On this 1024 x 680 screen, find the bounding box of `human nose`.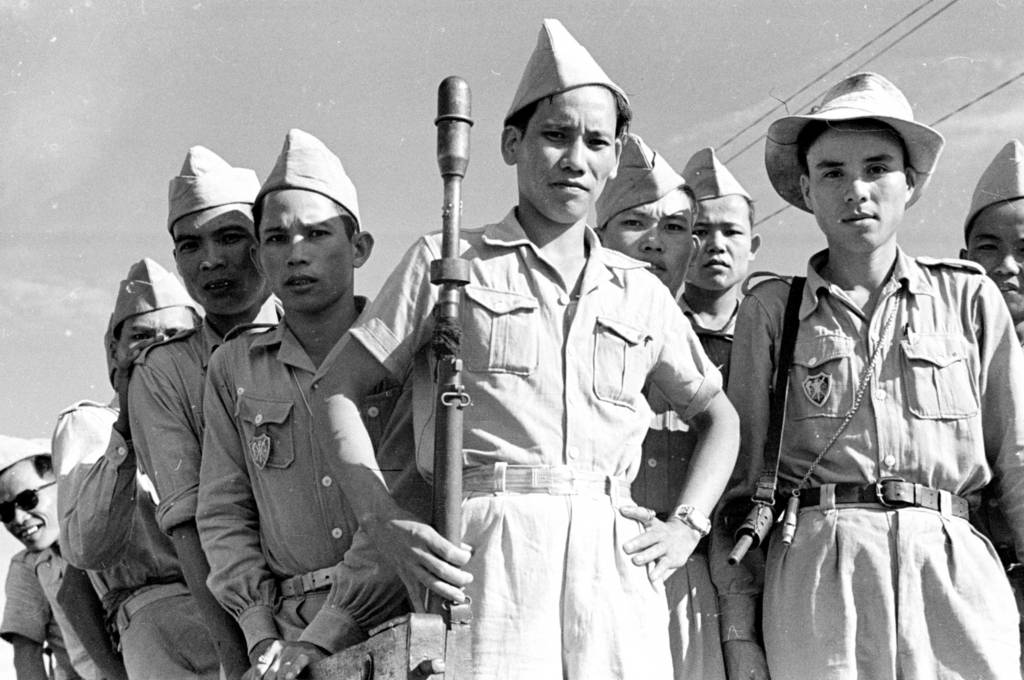
Bounding box: bbox(705, 229, 725, 255).
